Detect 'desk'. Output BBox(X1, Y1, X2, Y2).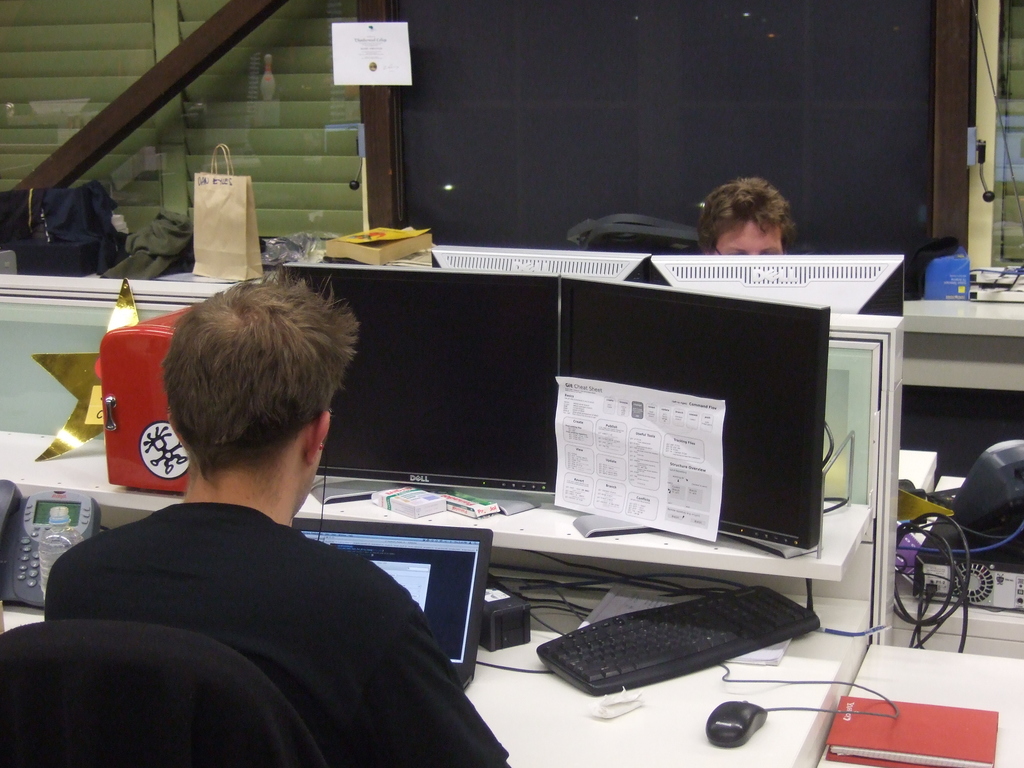
BBox(0, 278, 892, 767).
